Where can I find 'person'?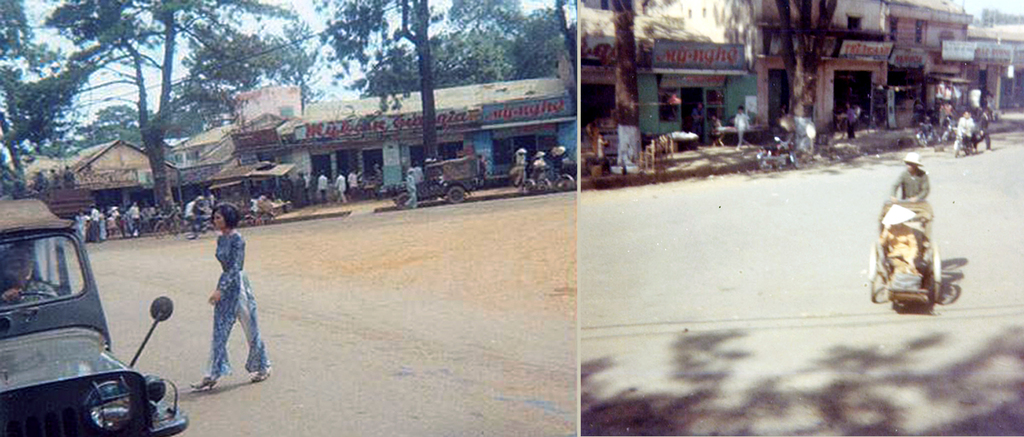
You can find it at box(689, 94, 706, 137).
